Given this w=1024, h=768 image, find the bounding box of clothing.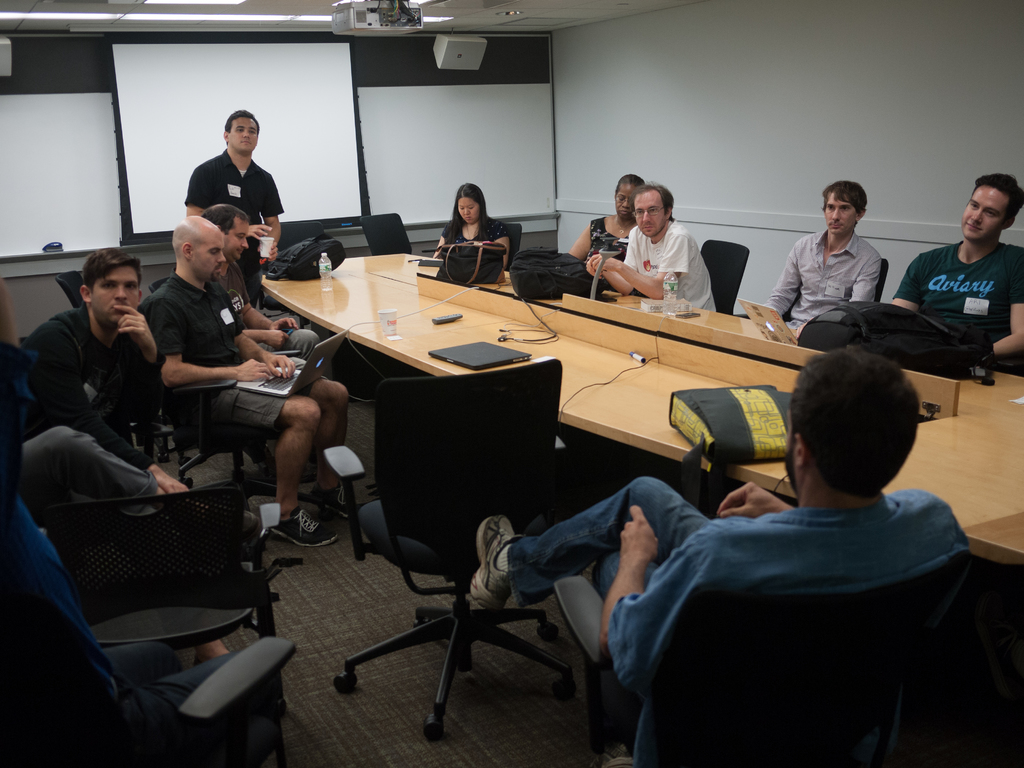
(195, 256, 315, 368).
